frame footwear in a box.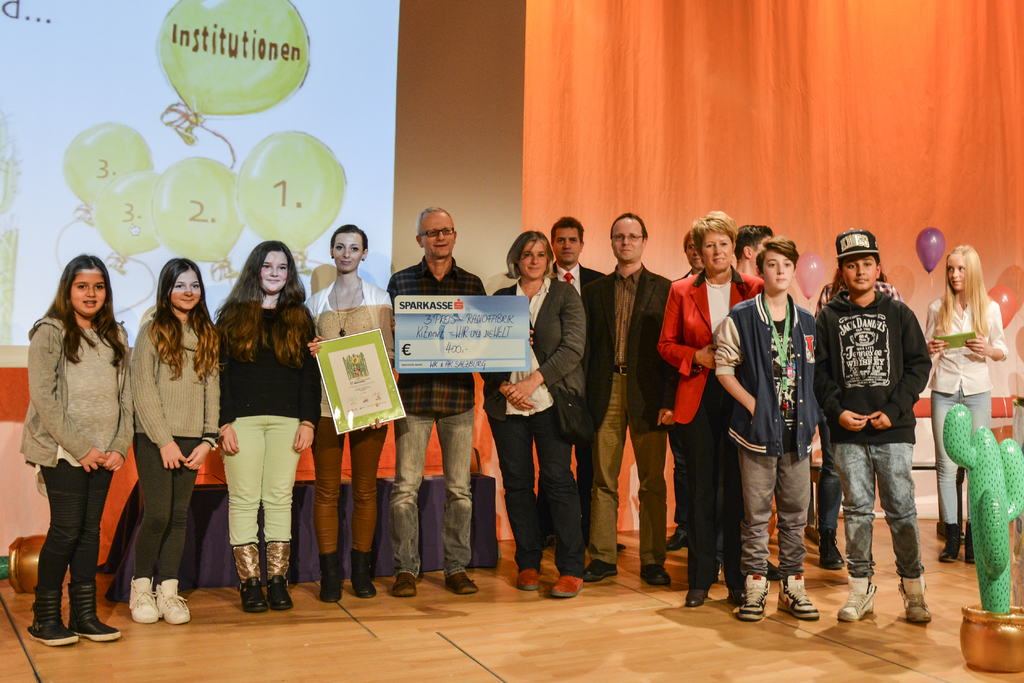
locate(349, 552, 375, 598).
